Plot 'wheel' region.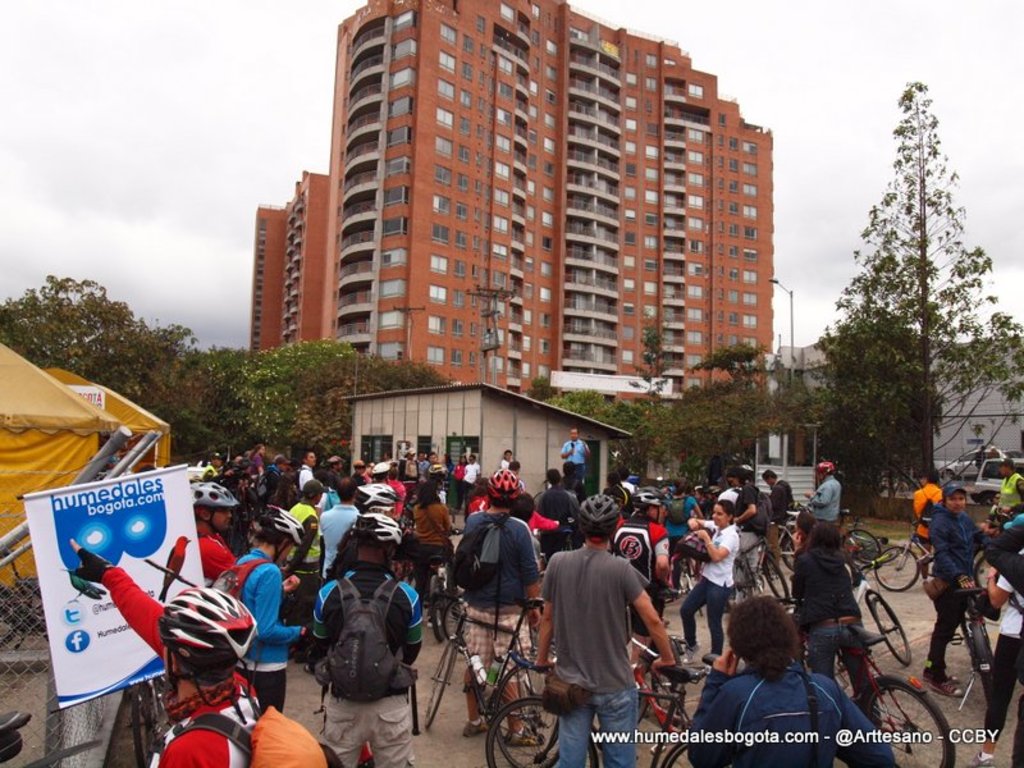
Plotted at Rect(847, 529, 884, 562).
